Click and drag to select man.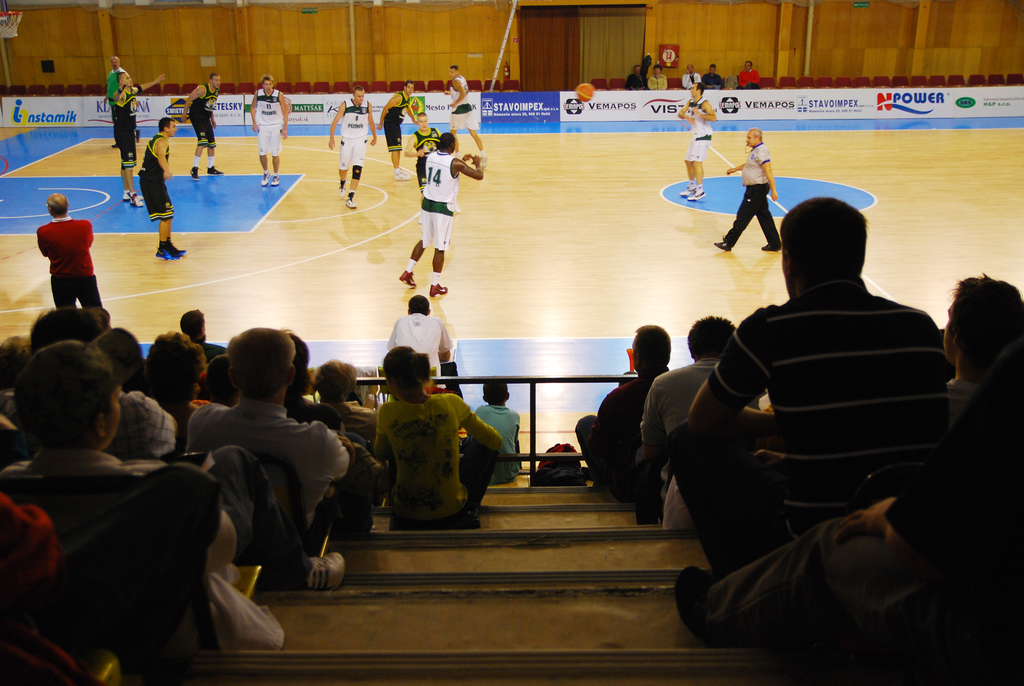
Selection: (320, 358, 380, 432).
